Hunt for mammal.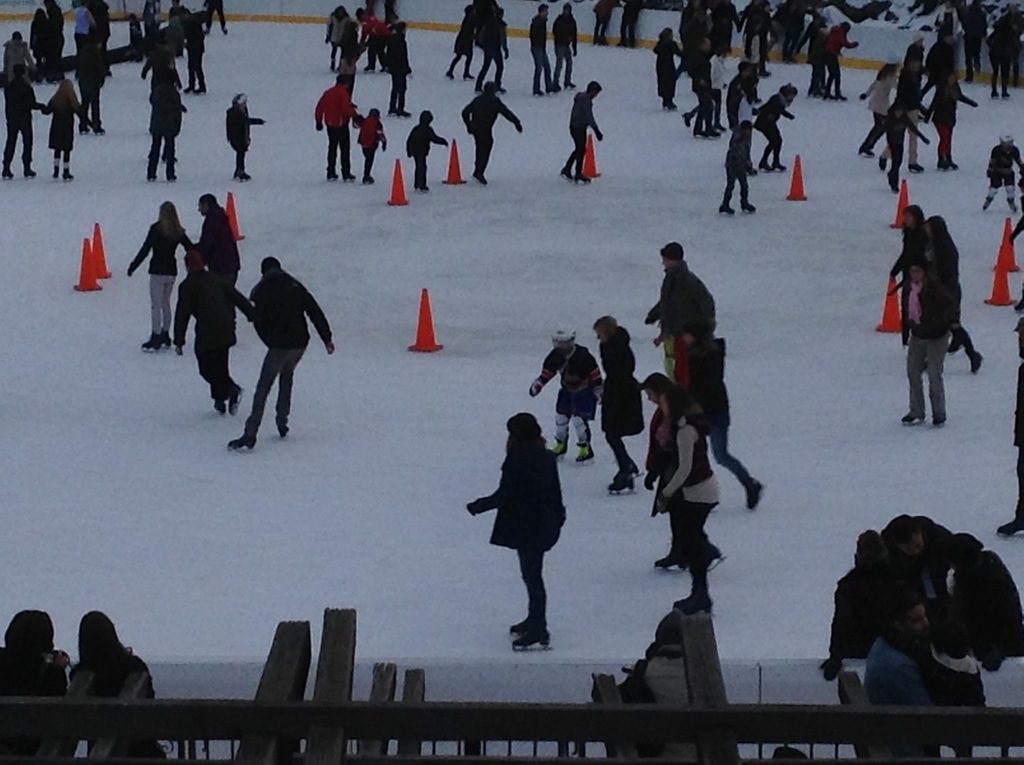
Hunted down at BBox(922, 214, 986, 371).
